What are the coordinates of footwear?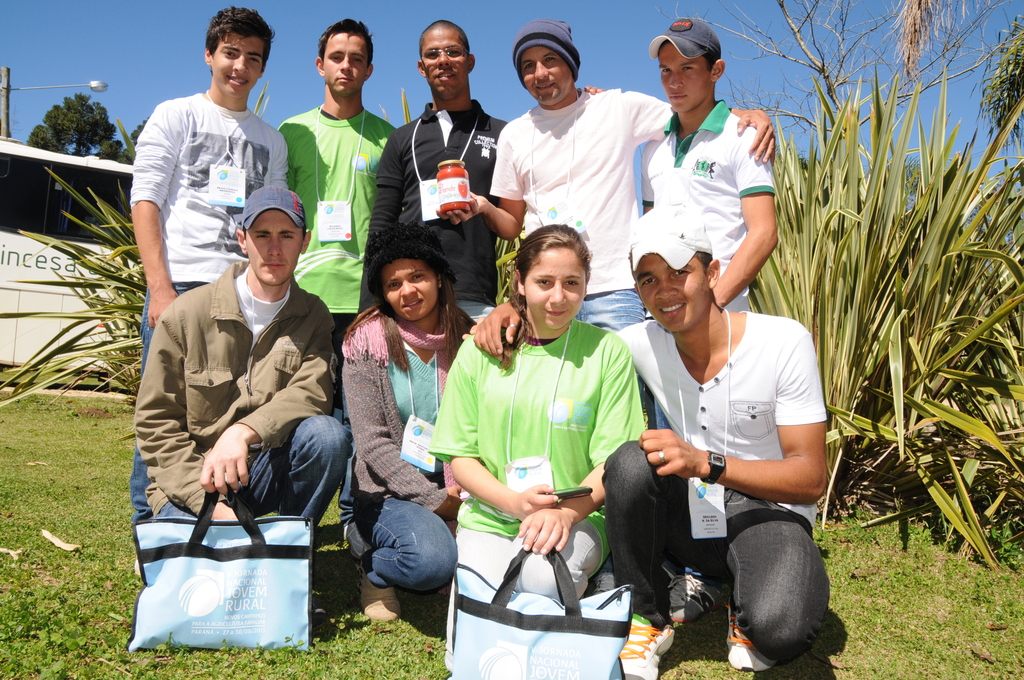
pyautogui.locateOnScreen(360, 564, 402, 622).
